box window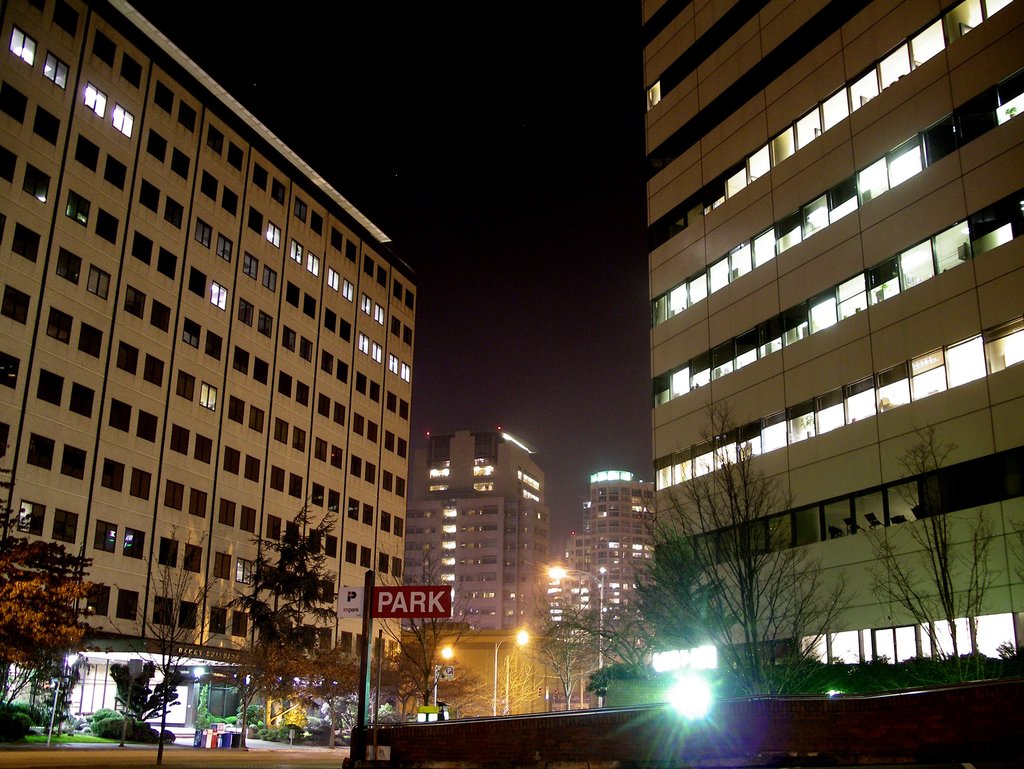
select_region(42, 54, 68, 87)
